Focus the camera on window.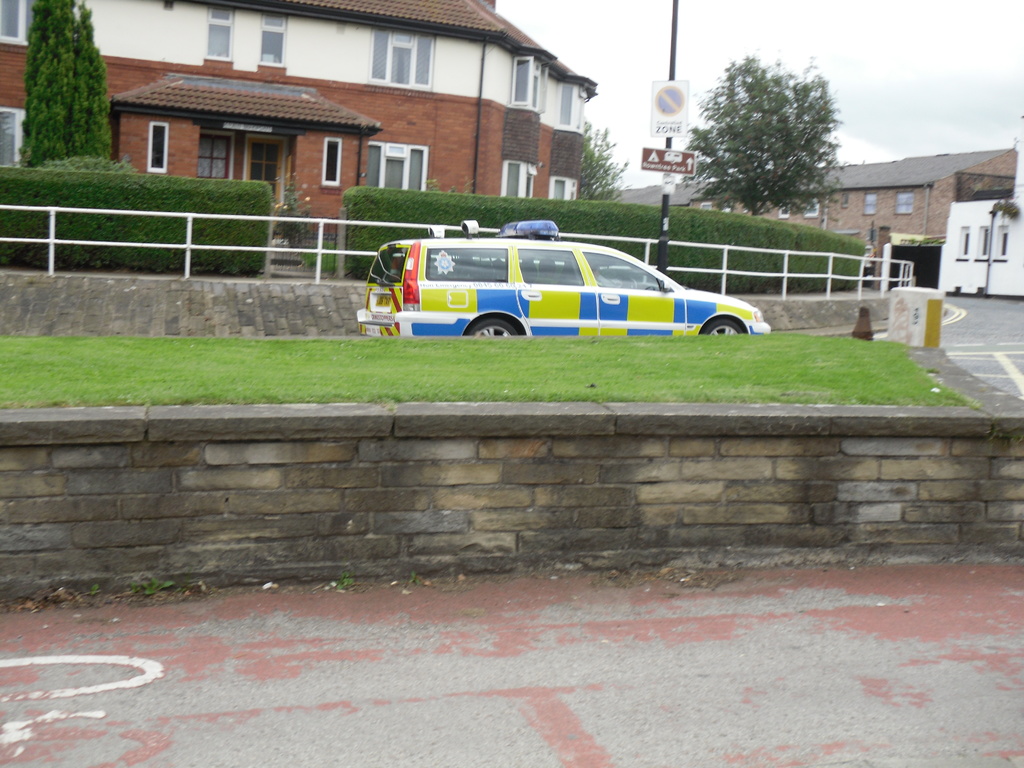
Focus region: (722,202,735,212).
